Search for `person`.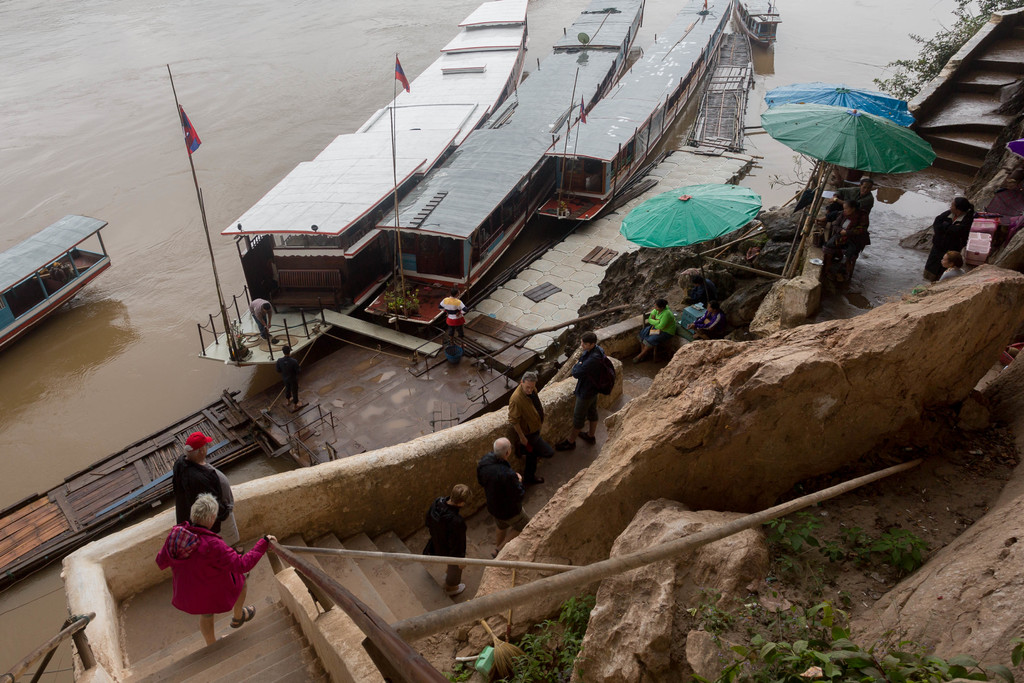
Found at bbox=(152, 491, 277, 645).
